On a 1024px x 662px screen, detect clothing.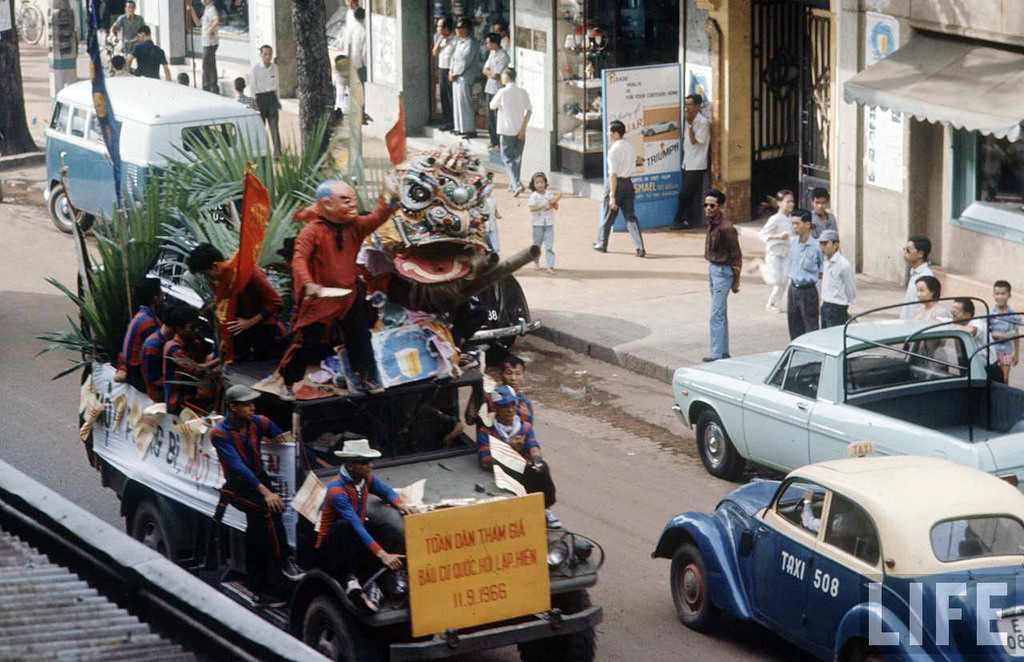
region(199, 3, 222, 96).
